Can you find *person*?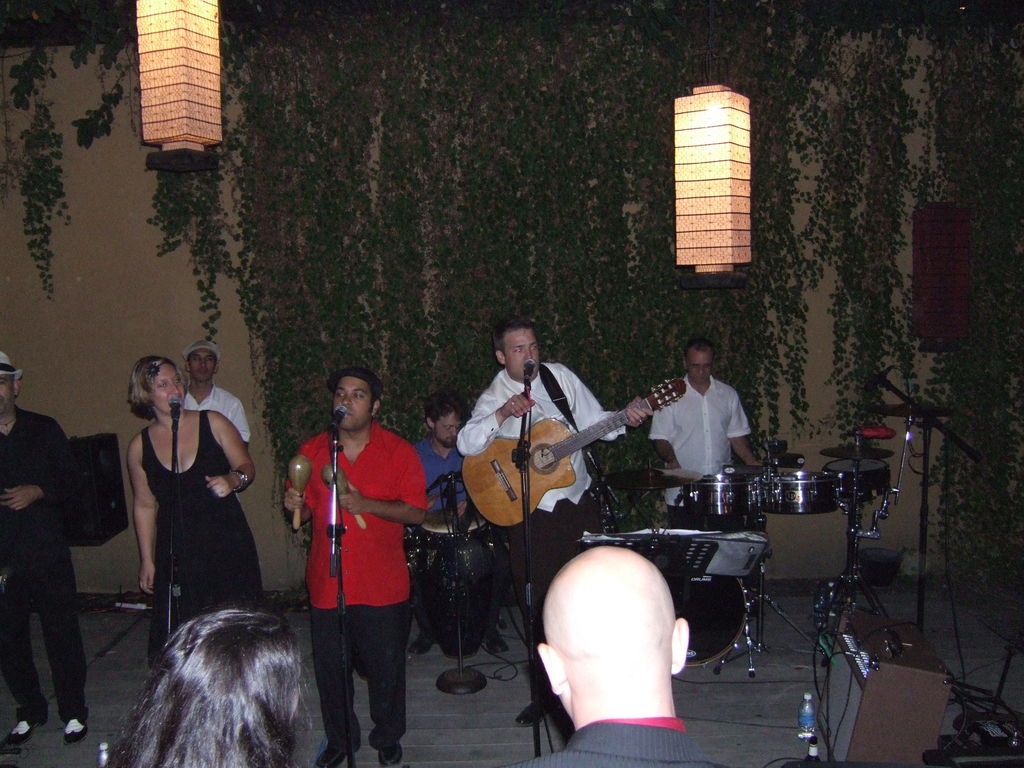
Yes, bounding box: (left=103, top=607, right=311, bottom=767).
